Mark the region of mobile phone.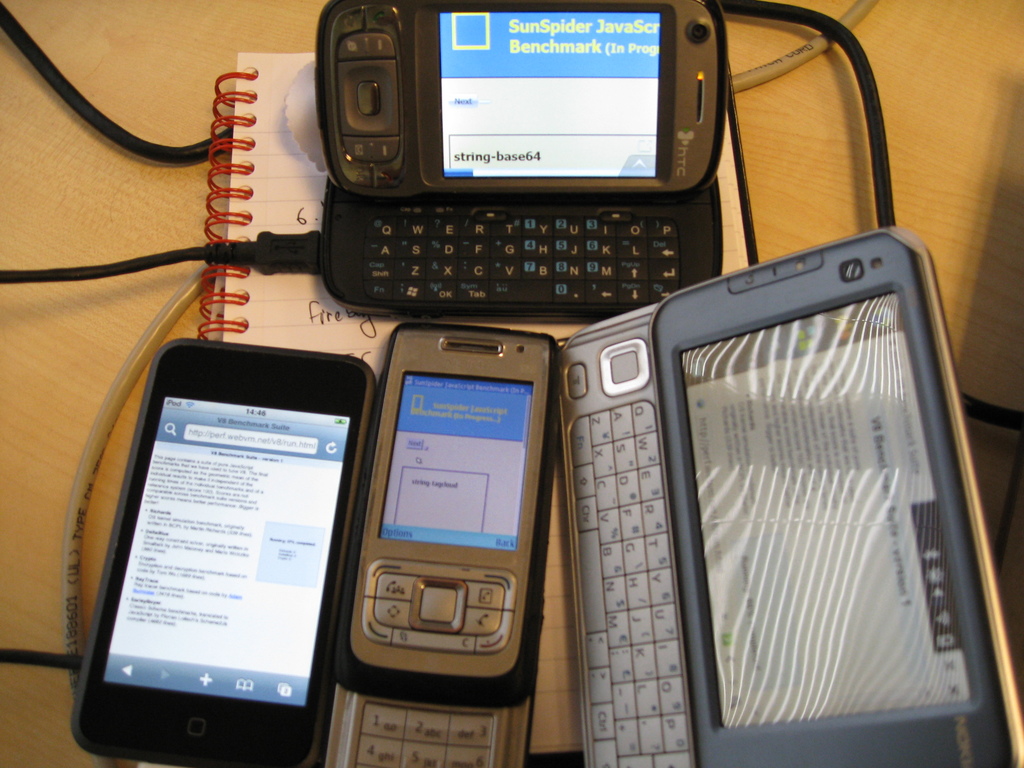
Region: pyautogui.locateOnScreen(332, 321, 566, 701).
